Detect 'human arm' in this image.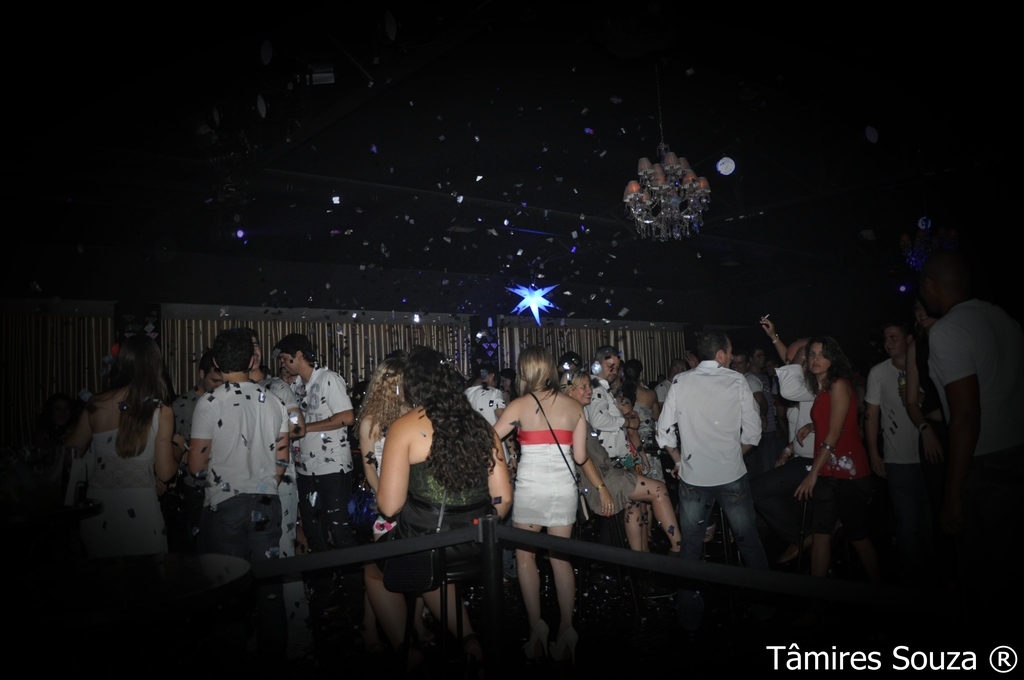
Detection: x1=864, y1=368, x2=889, y2=477.
